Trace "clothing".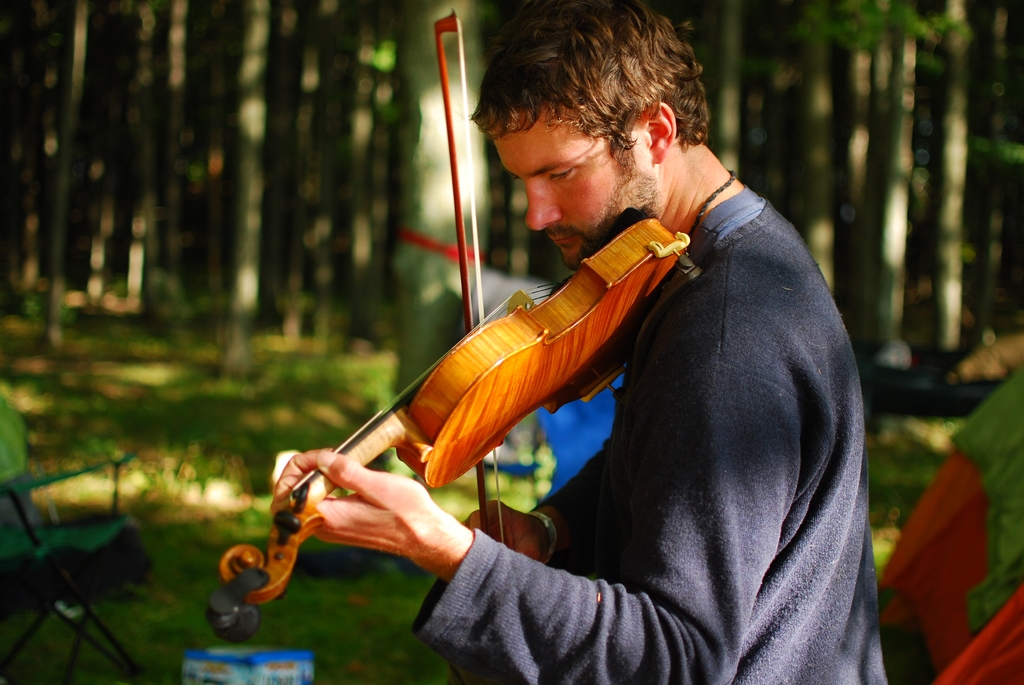
Traced to 412/182/893/684.
